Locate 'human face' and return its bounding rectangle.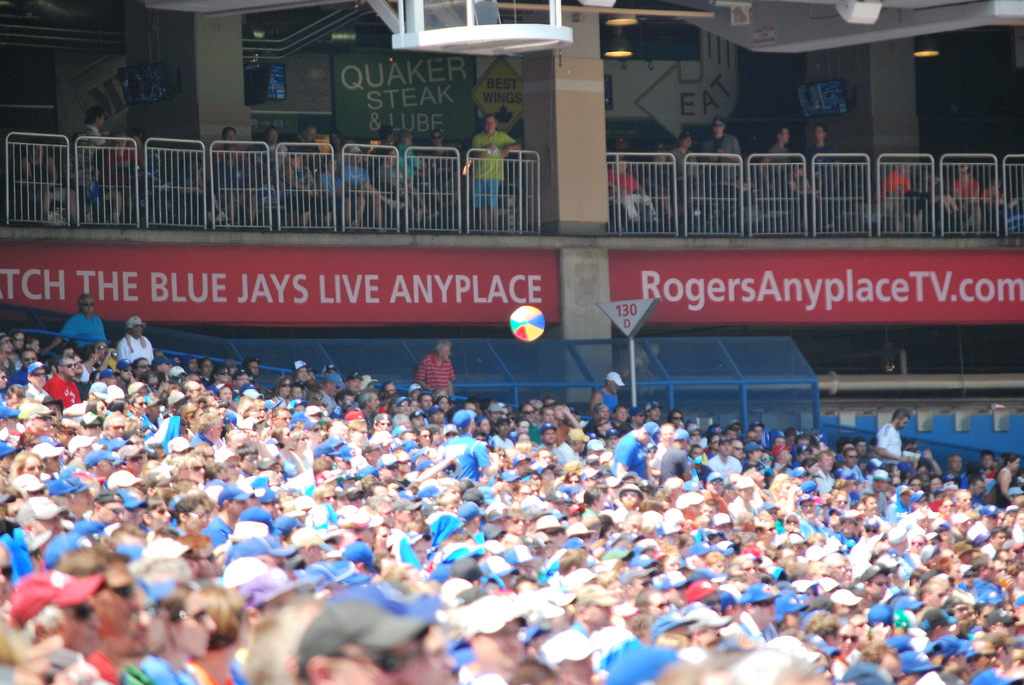
l=299, t=435, r=308, b=452.
